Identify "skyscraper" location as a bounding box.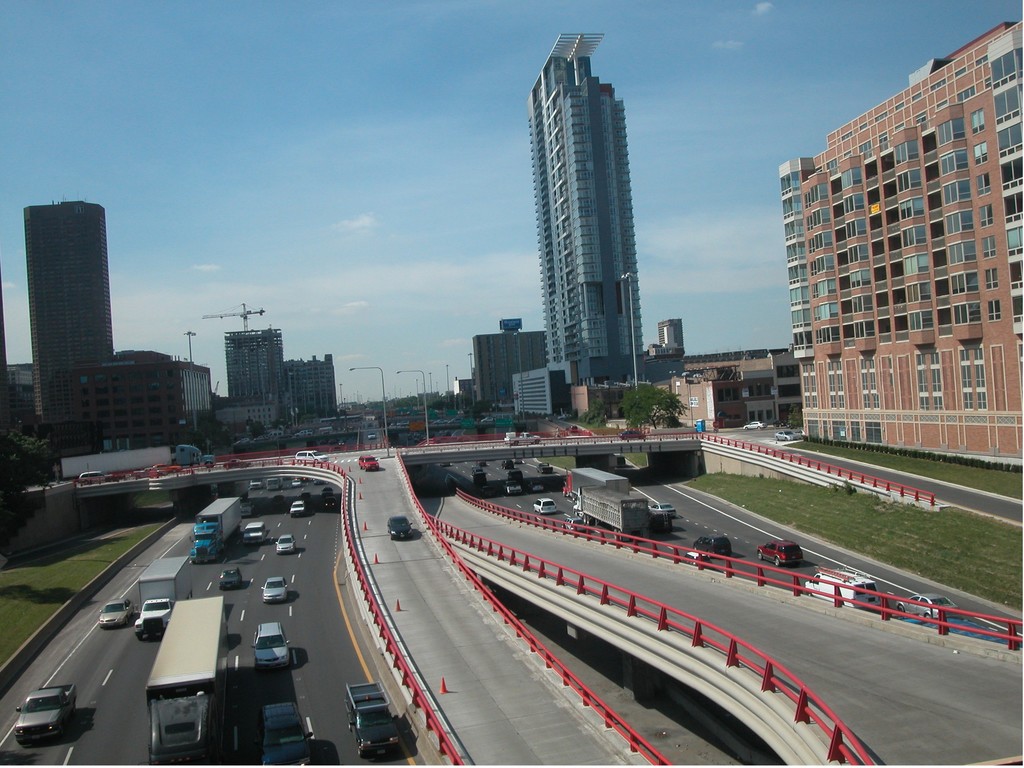
<box>509,29,650,426</box>.
